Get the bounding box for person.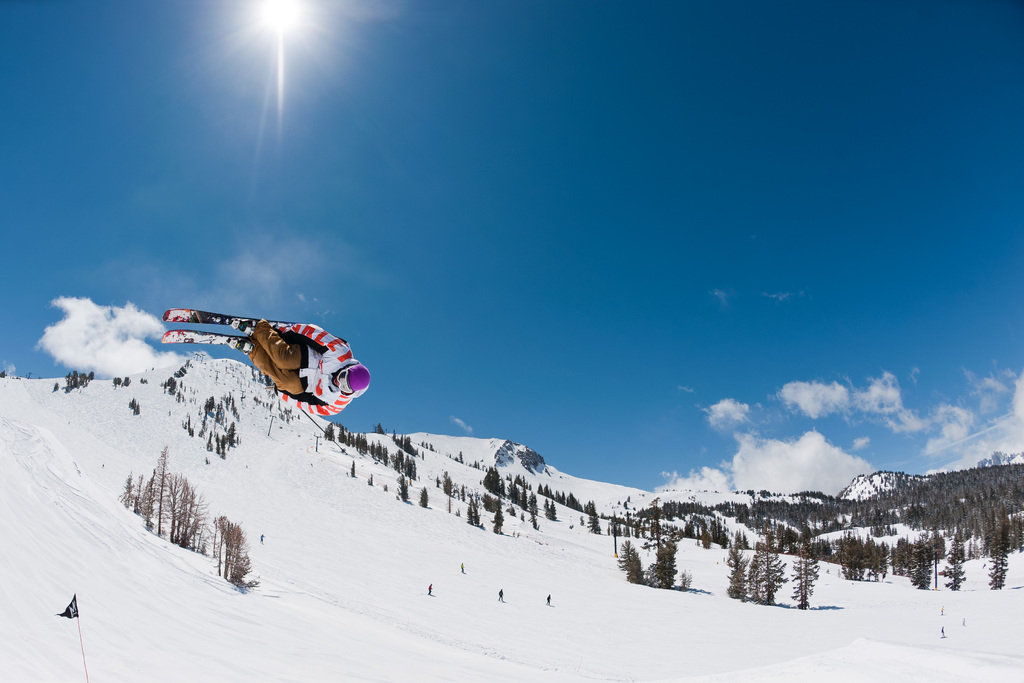
x1=424 y1=580 x2=434 y2=596.
